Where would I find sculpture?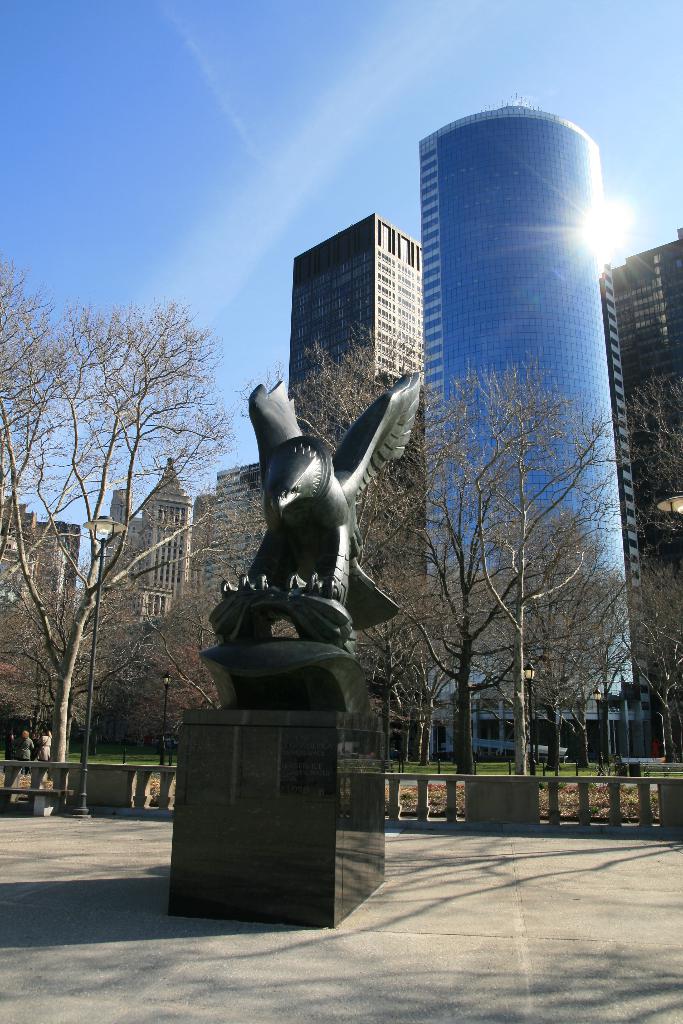
At 225, 337, 420, 665.
